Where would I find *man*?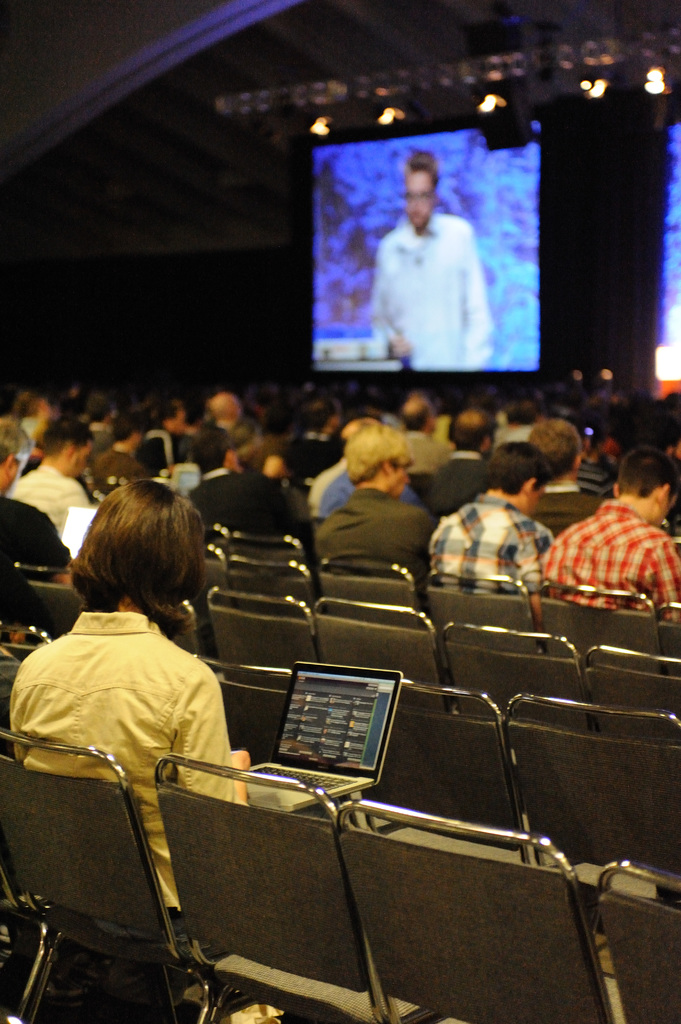
At Rect(0, 415, 75, 580).
